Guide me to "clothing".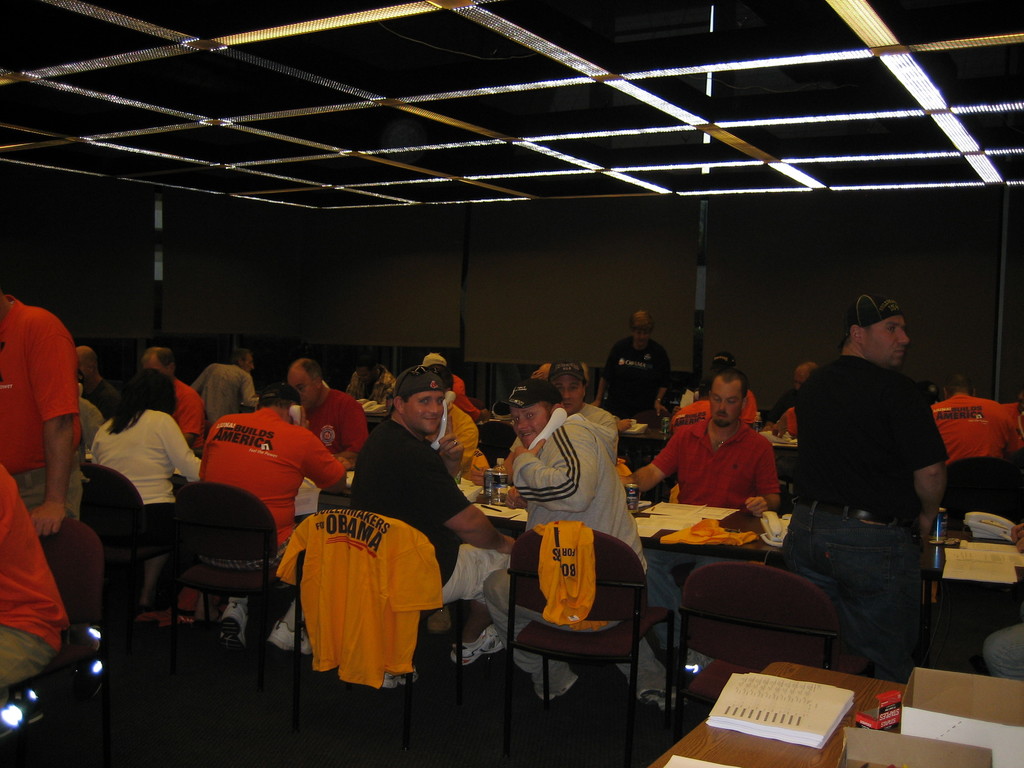
Guidance: rect(81, 403, 211, 540).
